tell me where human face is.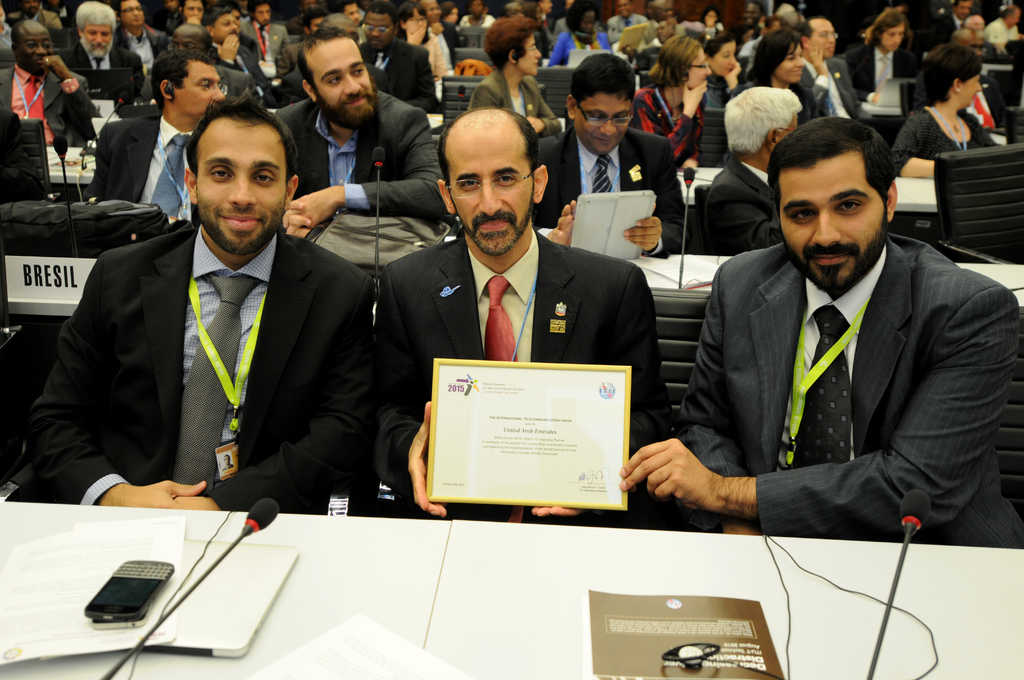
human face is at 213 16 239 42.
